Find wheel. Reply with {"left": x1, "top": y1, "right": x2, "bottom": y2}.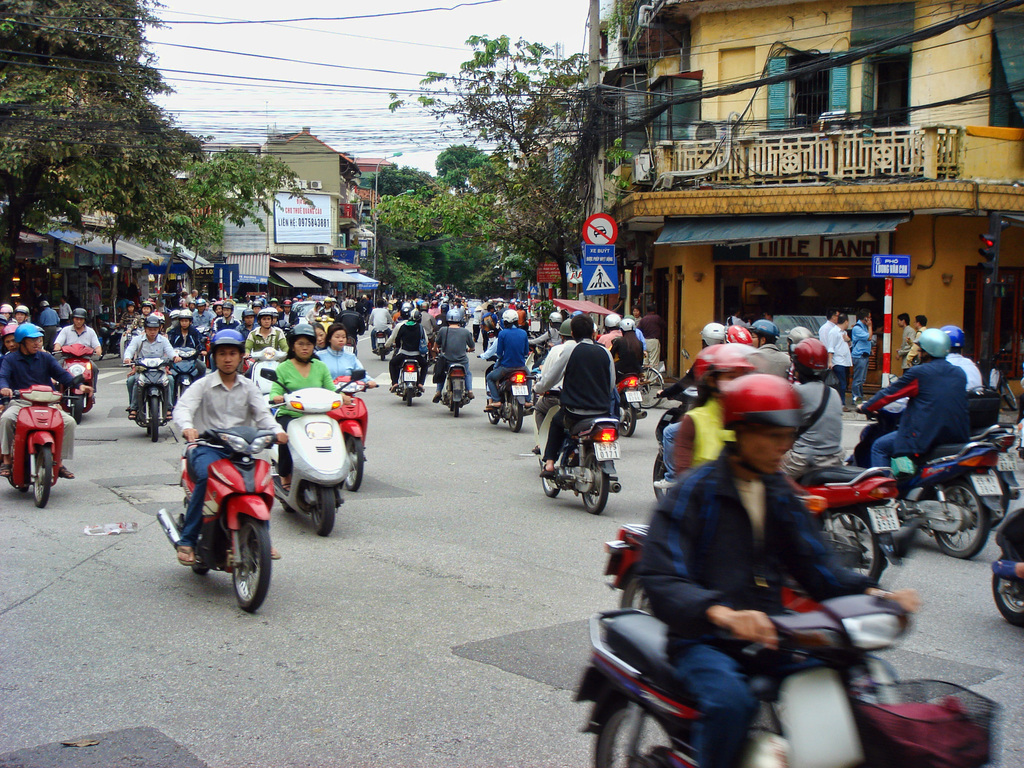
{"left": 402, "top": 390, "right": 413, "bottom": 406}.
